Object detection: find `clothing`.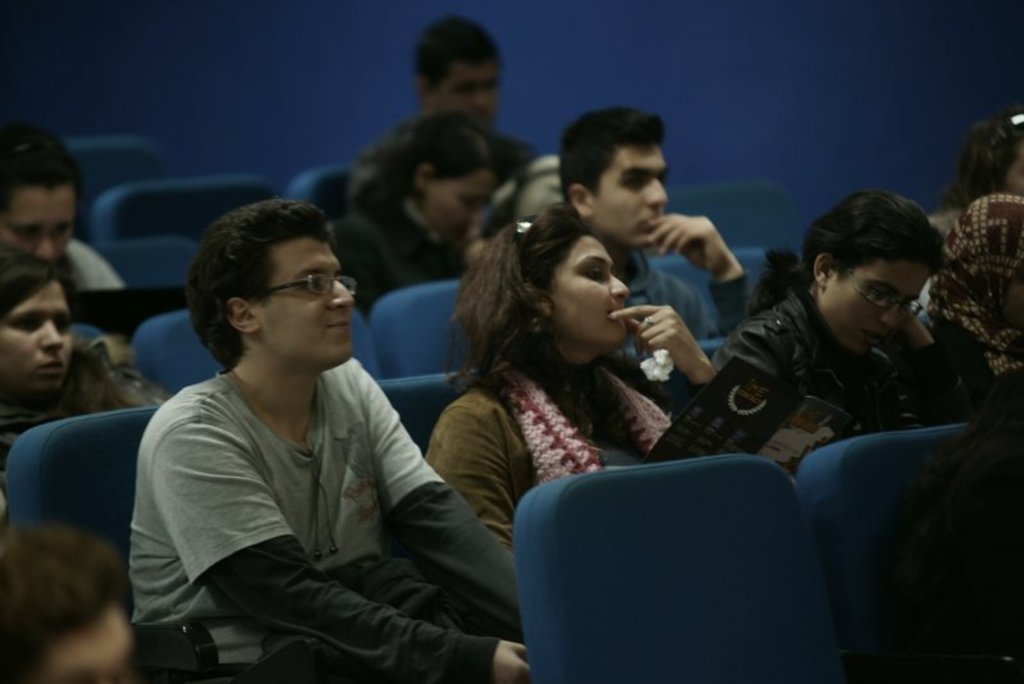
330,193,454,319.
